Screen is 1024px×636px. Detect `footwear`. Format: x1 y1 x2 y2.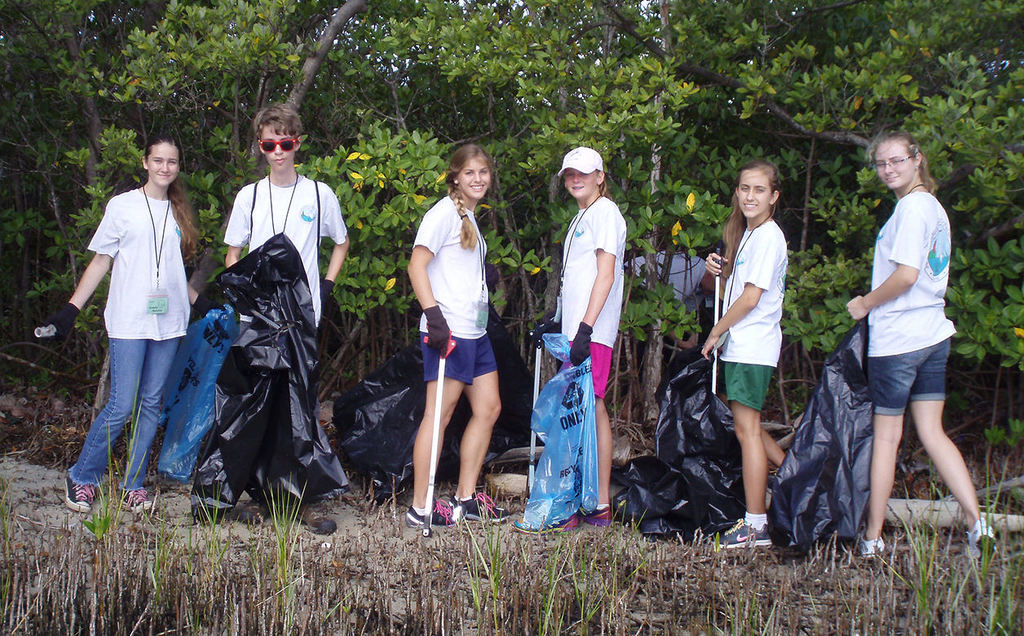
408 503 462 526.
